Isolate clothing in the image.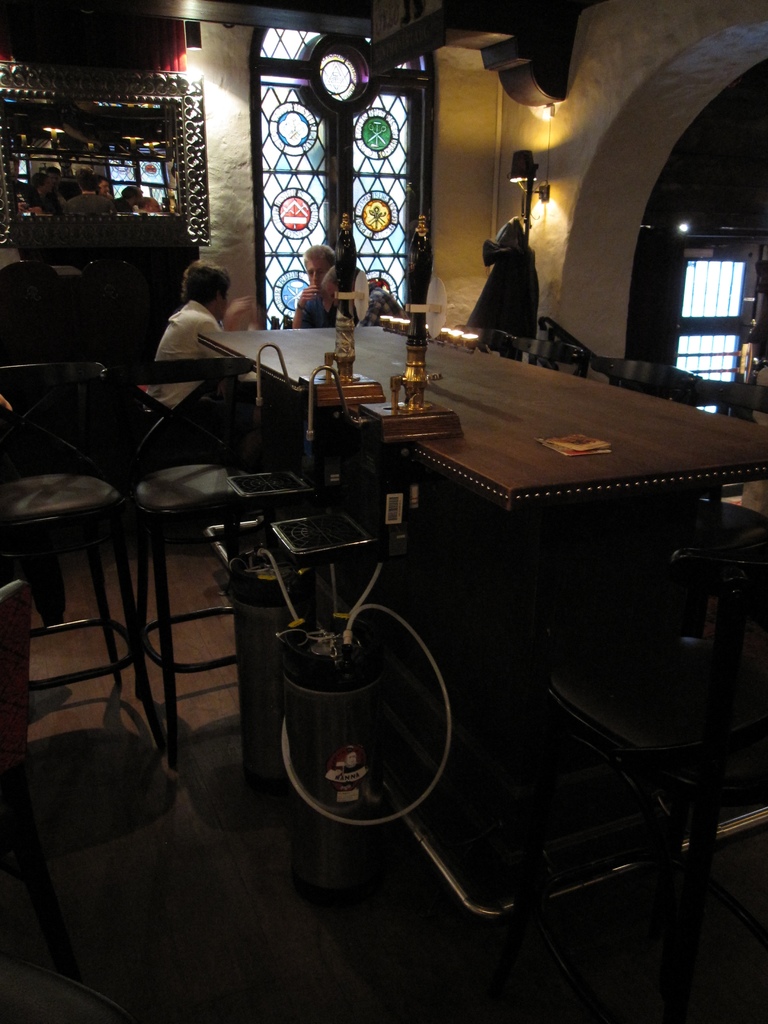
Isolated region: left=300, top=291, right=337, bottom=325.
